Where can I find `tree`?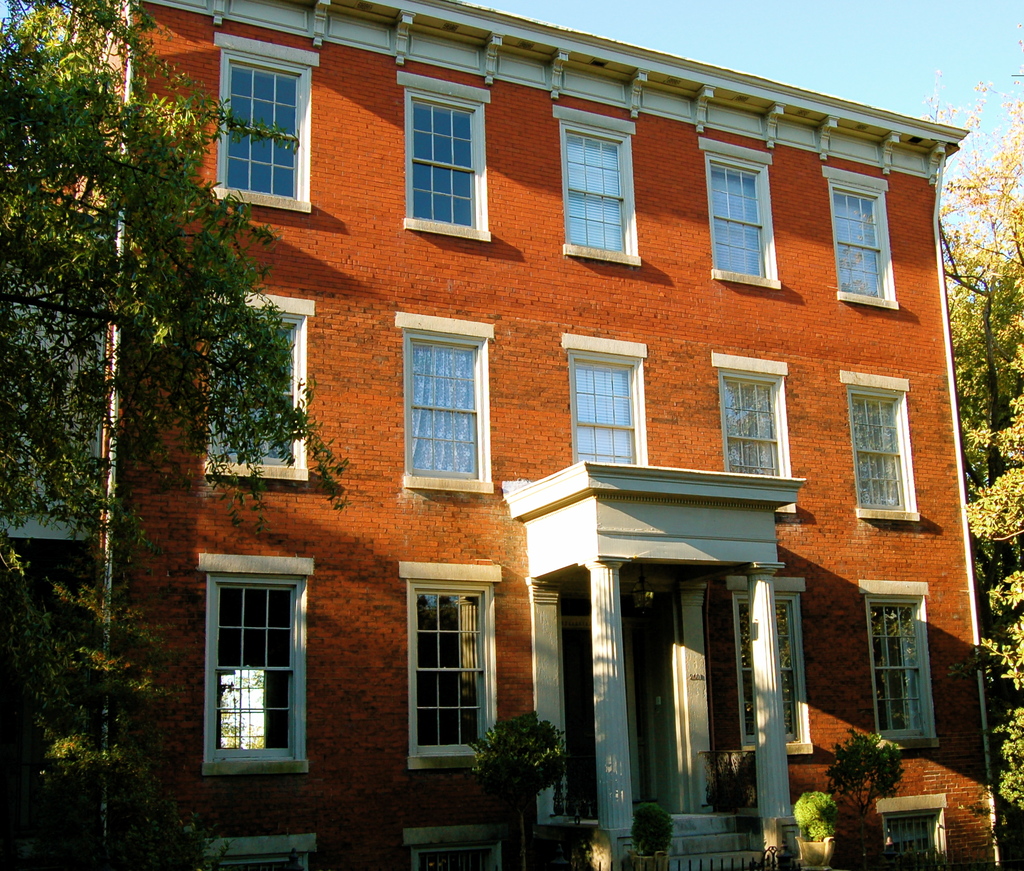
You can find it at bbox(0, 569, 229, 870).
